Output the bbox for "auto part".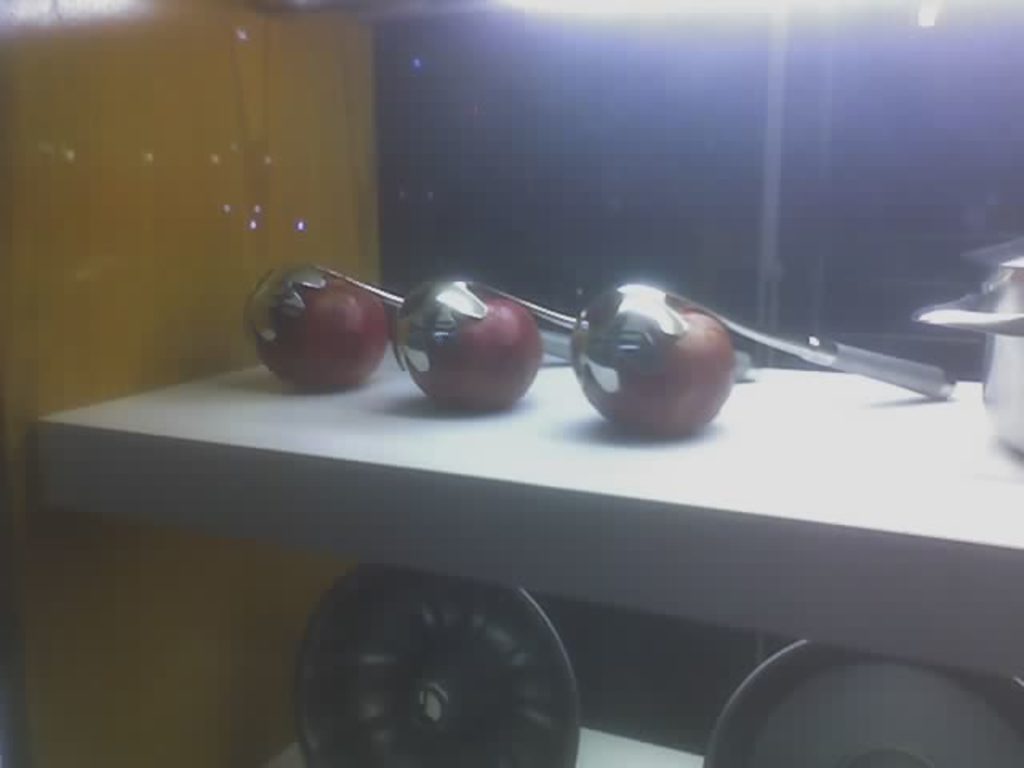
bbox=(390, 272, 589, 414).
